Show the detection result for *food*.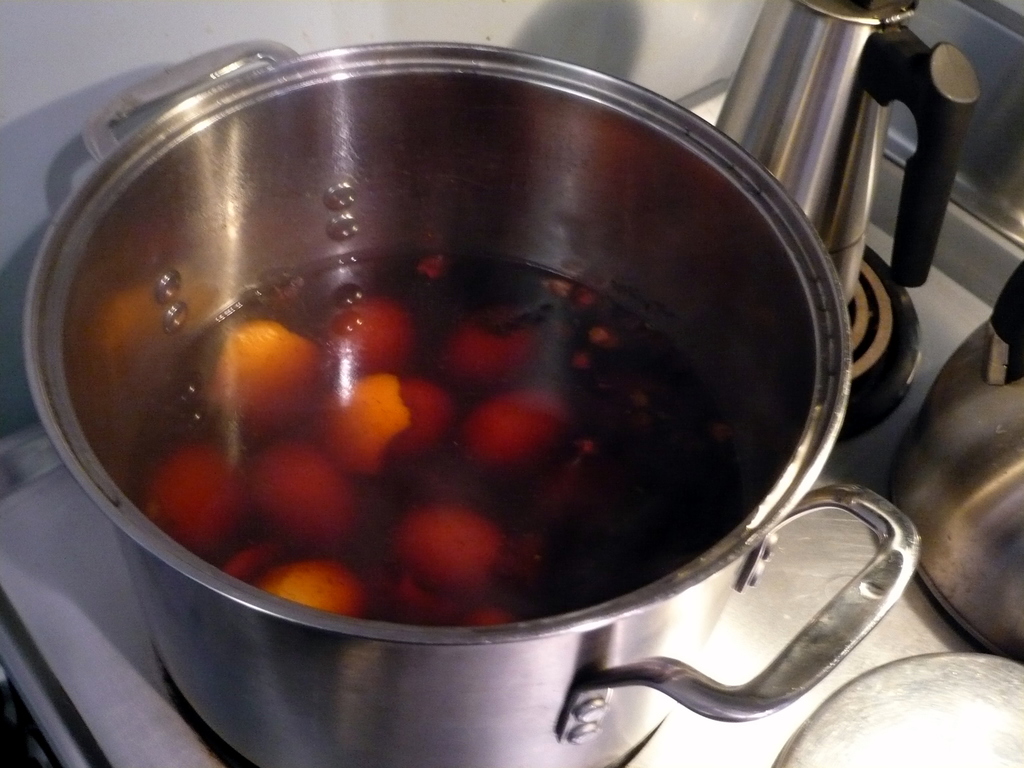
[326,378,438,467].
